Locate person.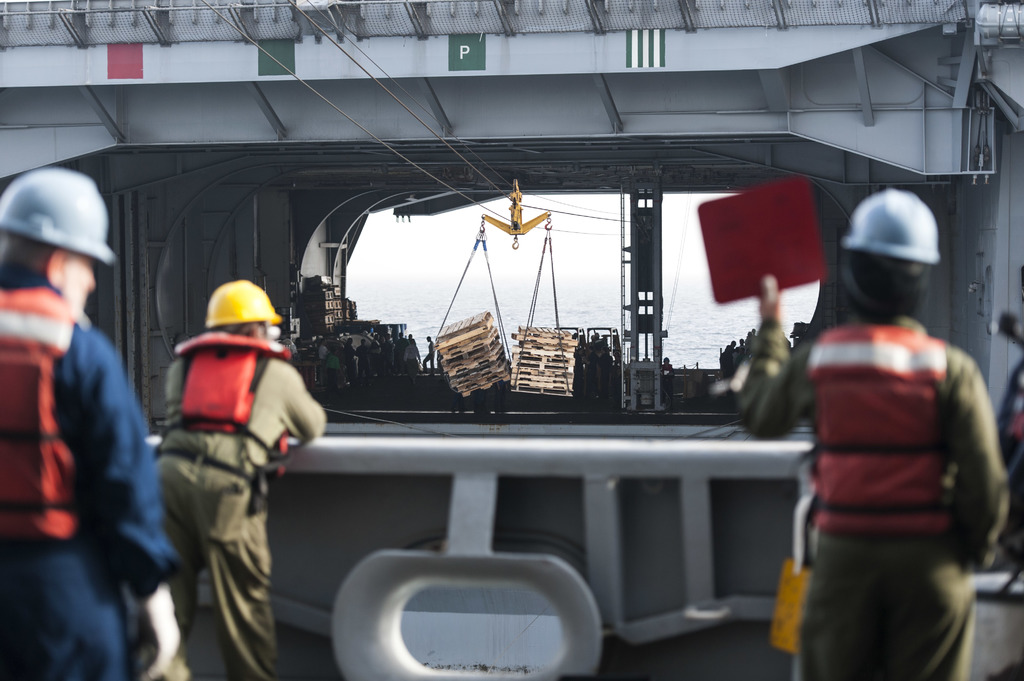
Bounding box: <box>318,342,331,364</box>.
